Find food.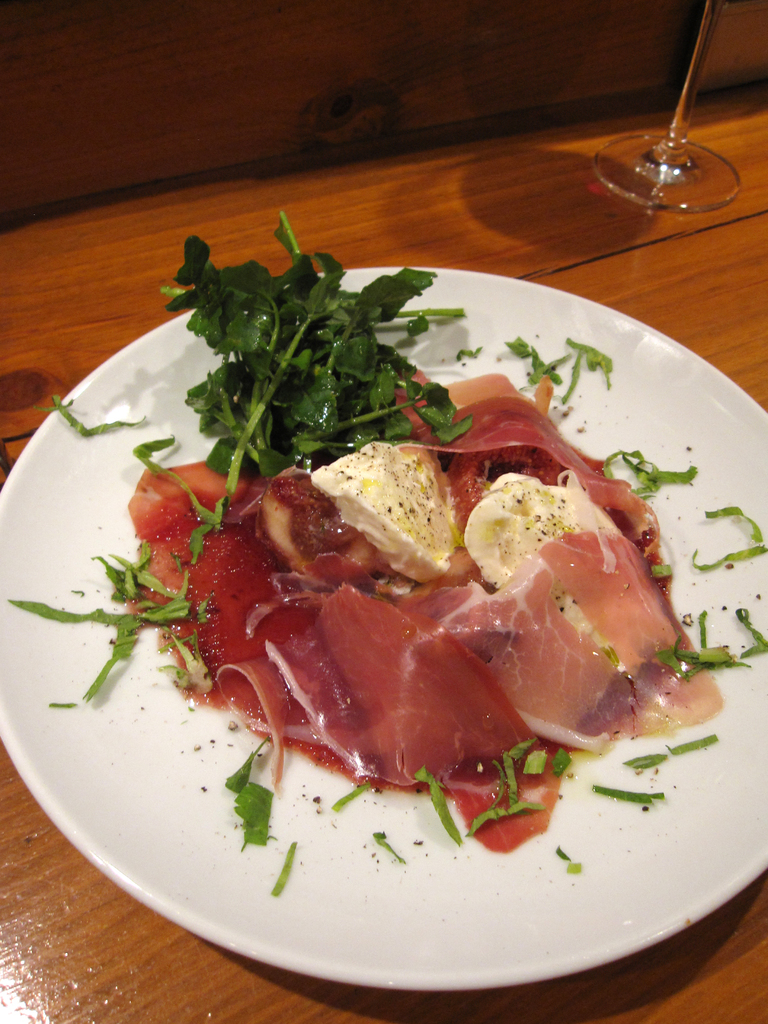
[98, 222, 762, 934].
